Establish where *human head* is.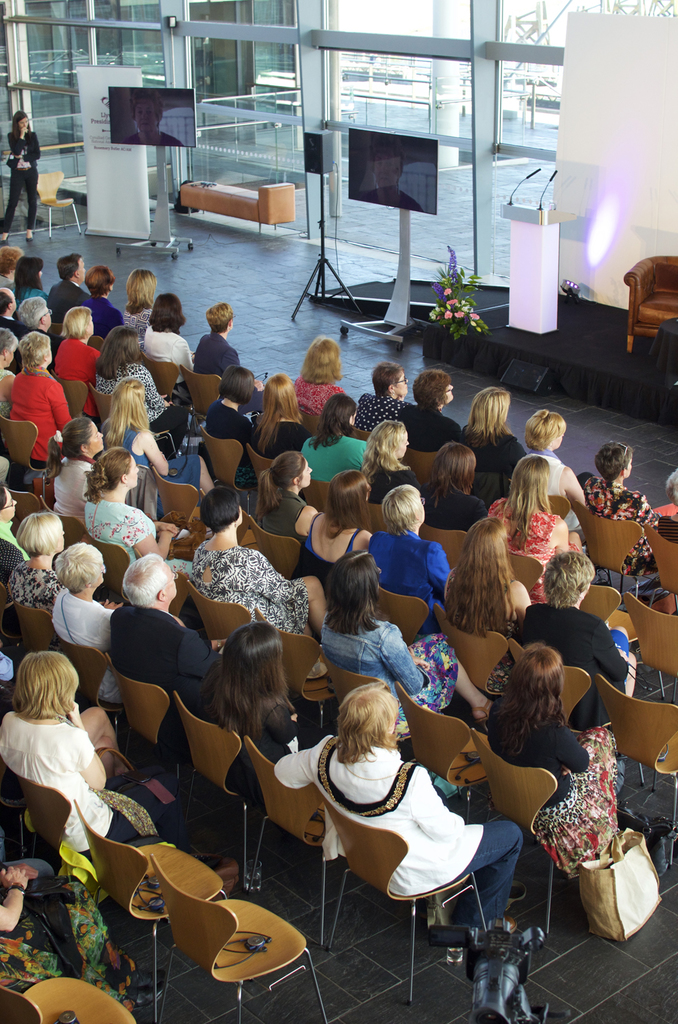
Established at 471/386/511/428.
